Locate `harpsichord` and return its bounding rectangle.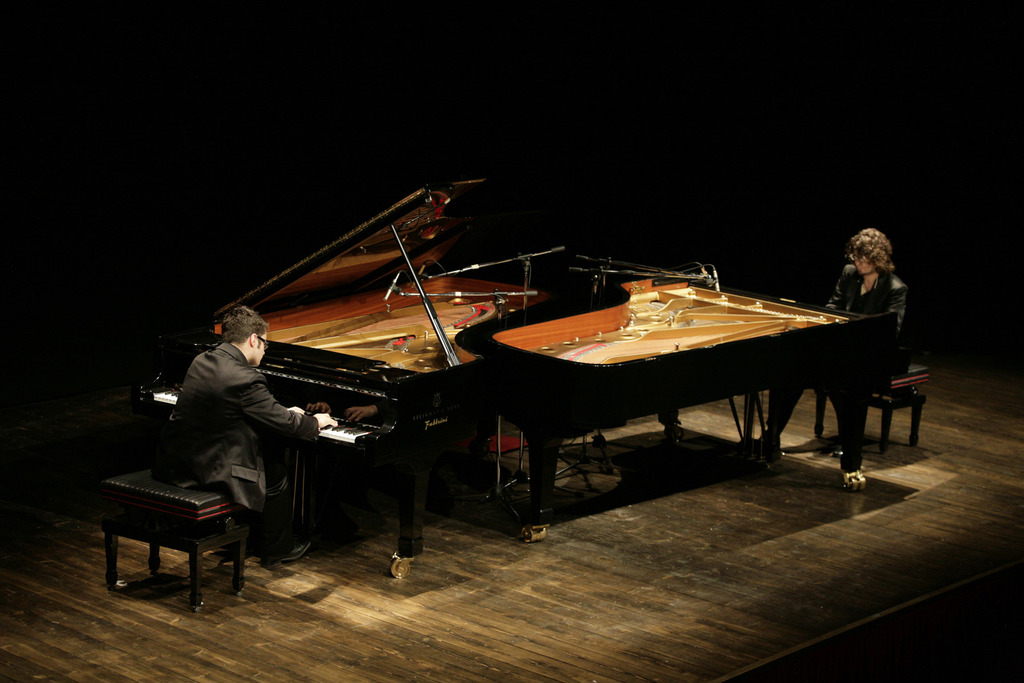
[left=461, top=252, right=909, bottom=528].
